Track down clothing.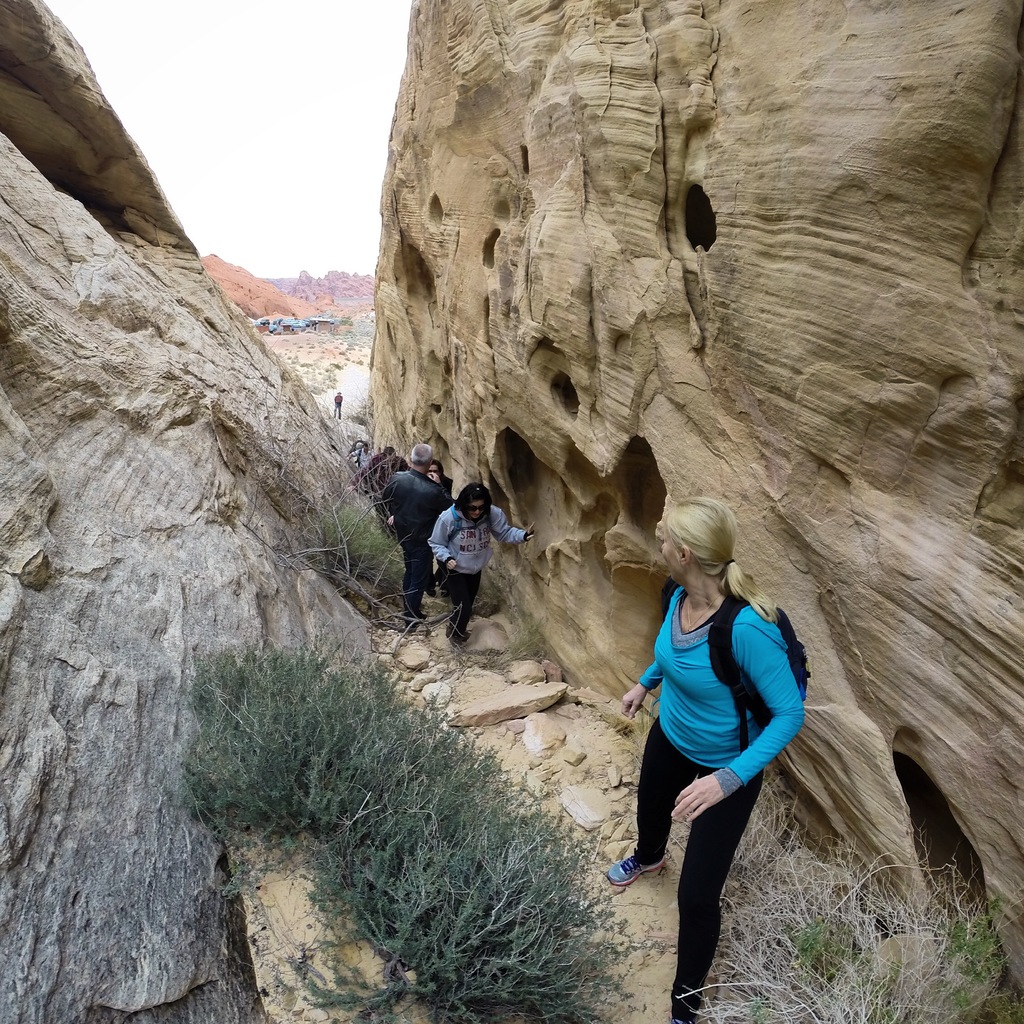
Tracked to left=379, top=471, right=445, bottom=616.
